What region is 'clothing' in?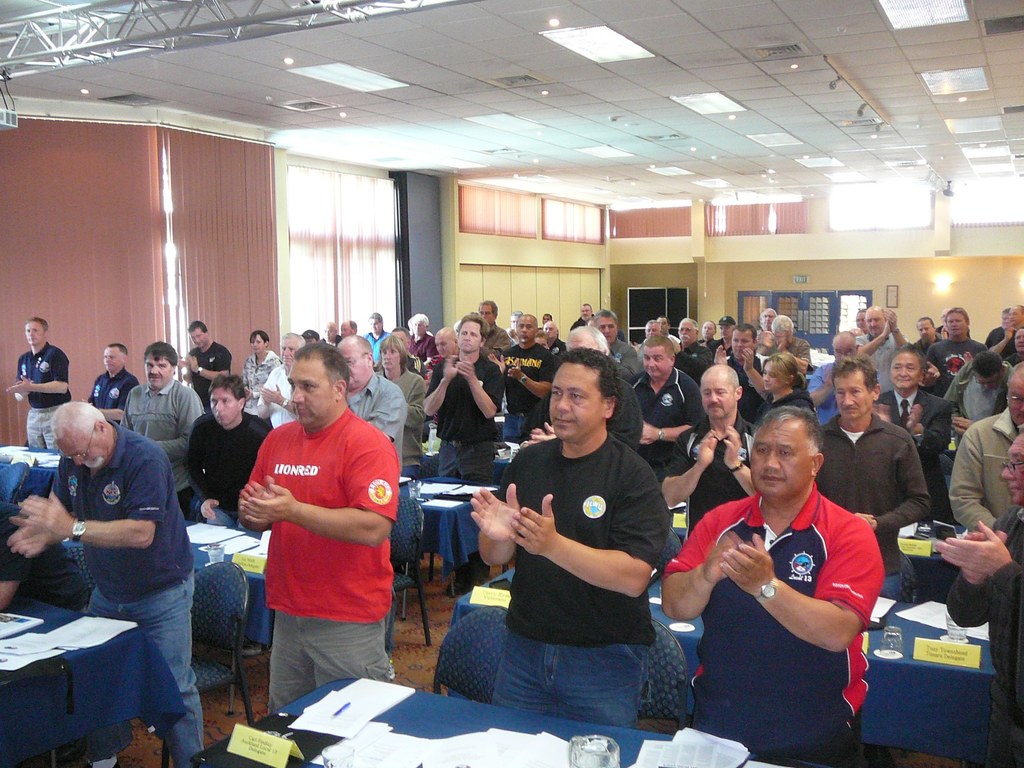
(943, 512, 1023, 708).
